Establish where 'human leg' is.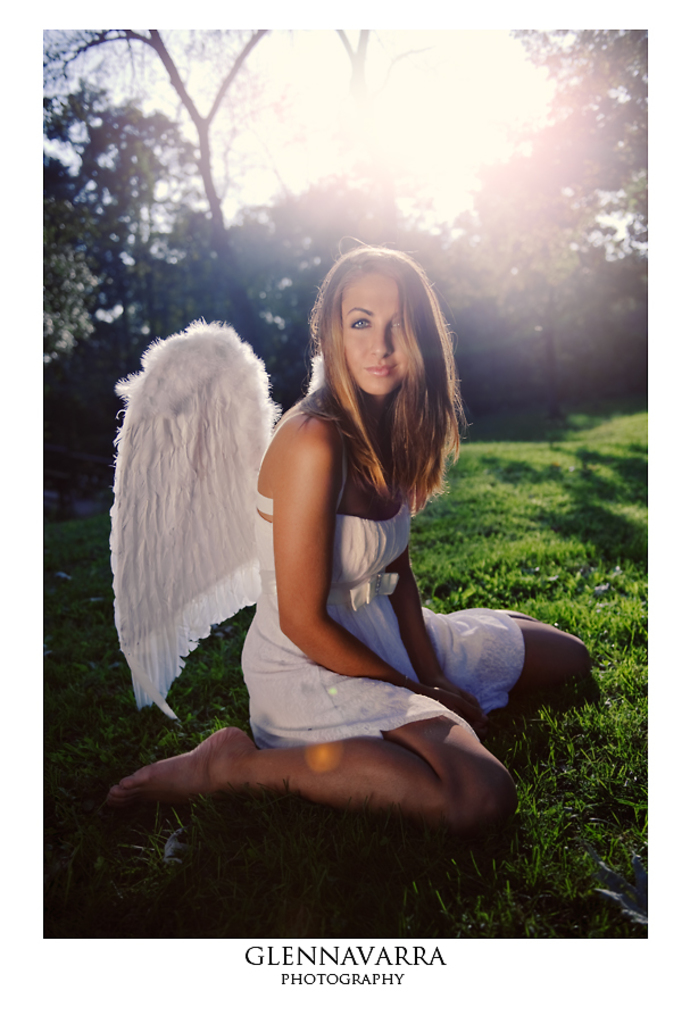
Established at [x1=90, y1=706, x2=506, y2=830].
